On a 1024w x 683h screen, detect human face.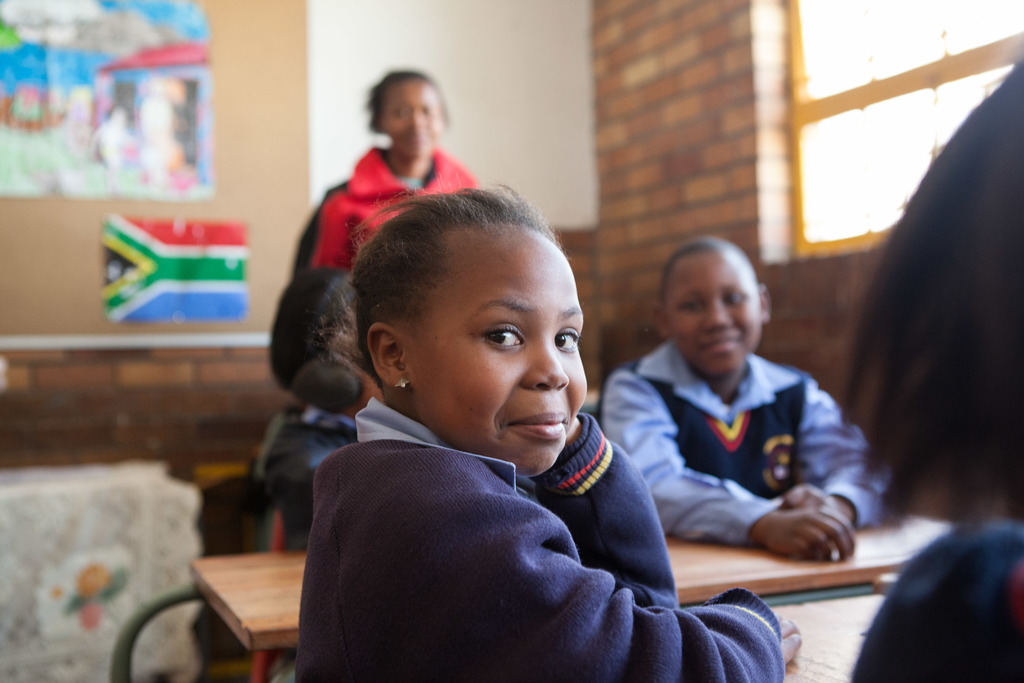
x1=380, y1=76, x2=446, y2=162.
